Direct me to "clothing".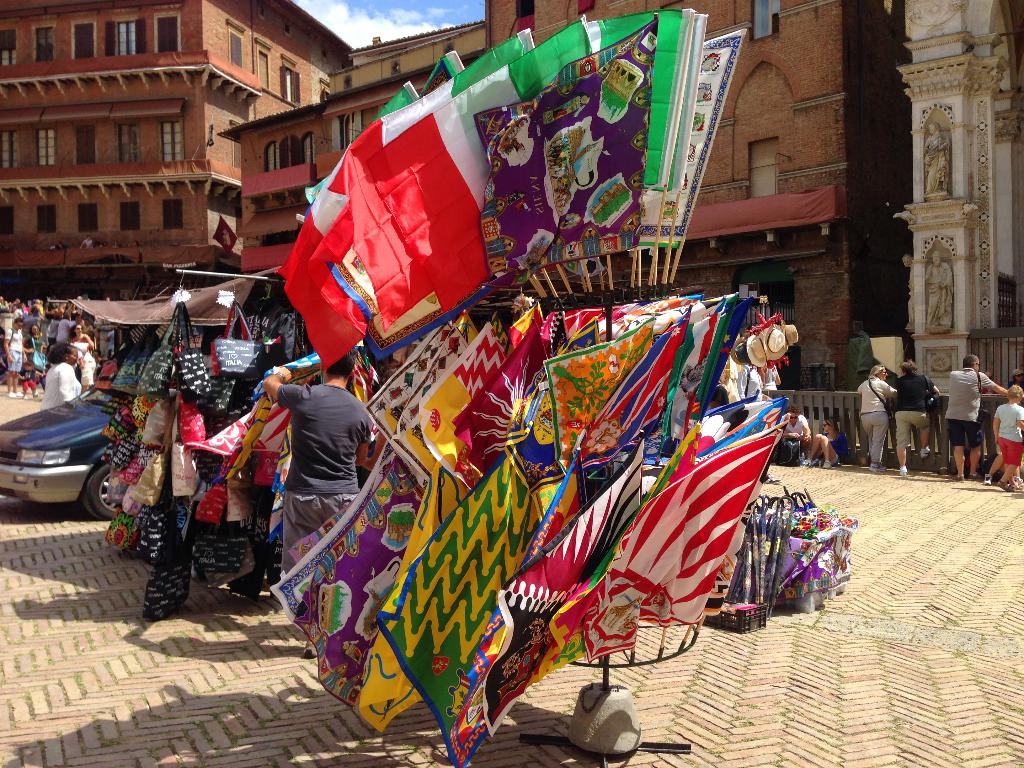
Direction: BBox(924, 260, 954, 327).
